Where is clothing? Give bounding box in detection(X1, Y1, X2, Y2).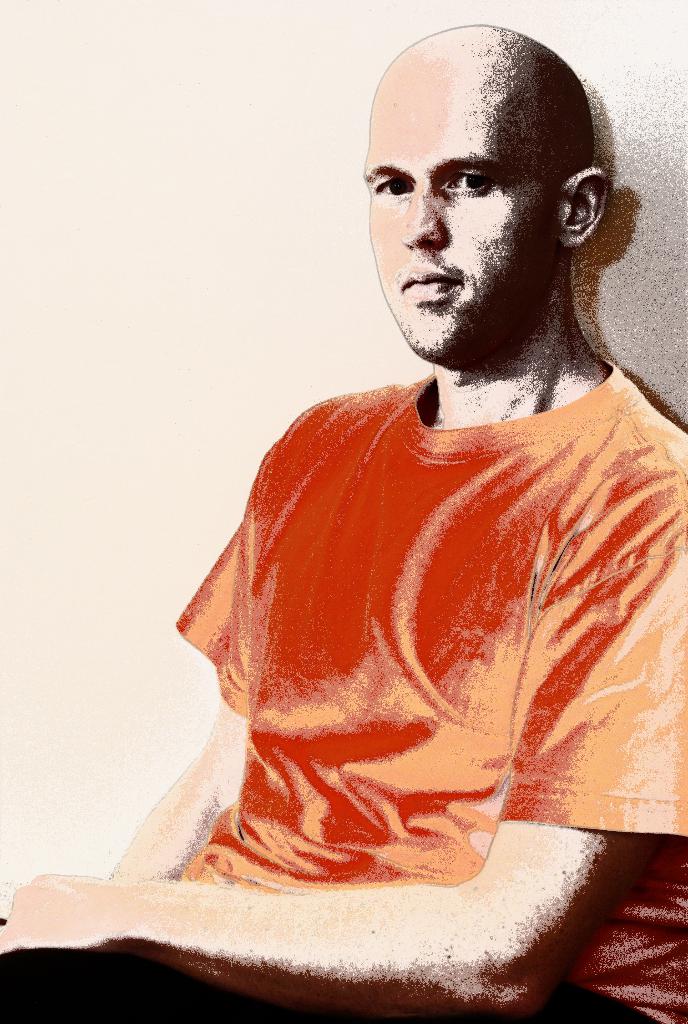
detection(110, 494, 644, 873).
